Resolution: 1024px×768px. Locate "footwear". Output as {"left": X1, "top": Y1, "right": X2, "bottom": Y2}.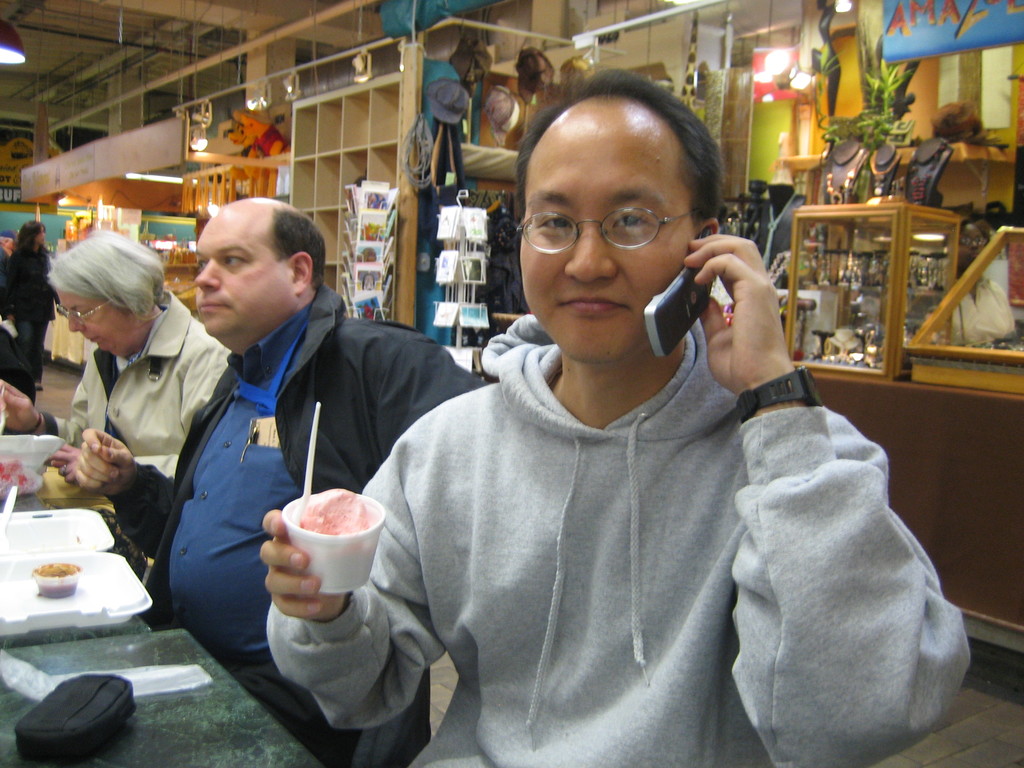
{"left": 33, "top": 378, "right": 42, "bottom": 392}.
